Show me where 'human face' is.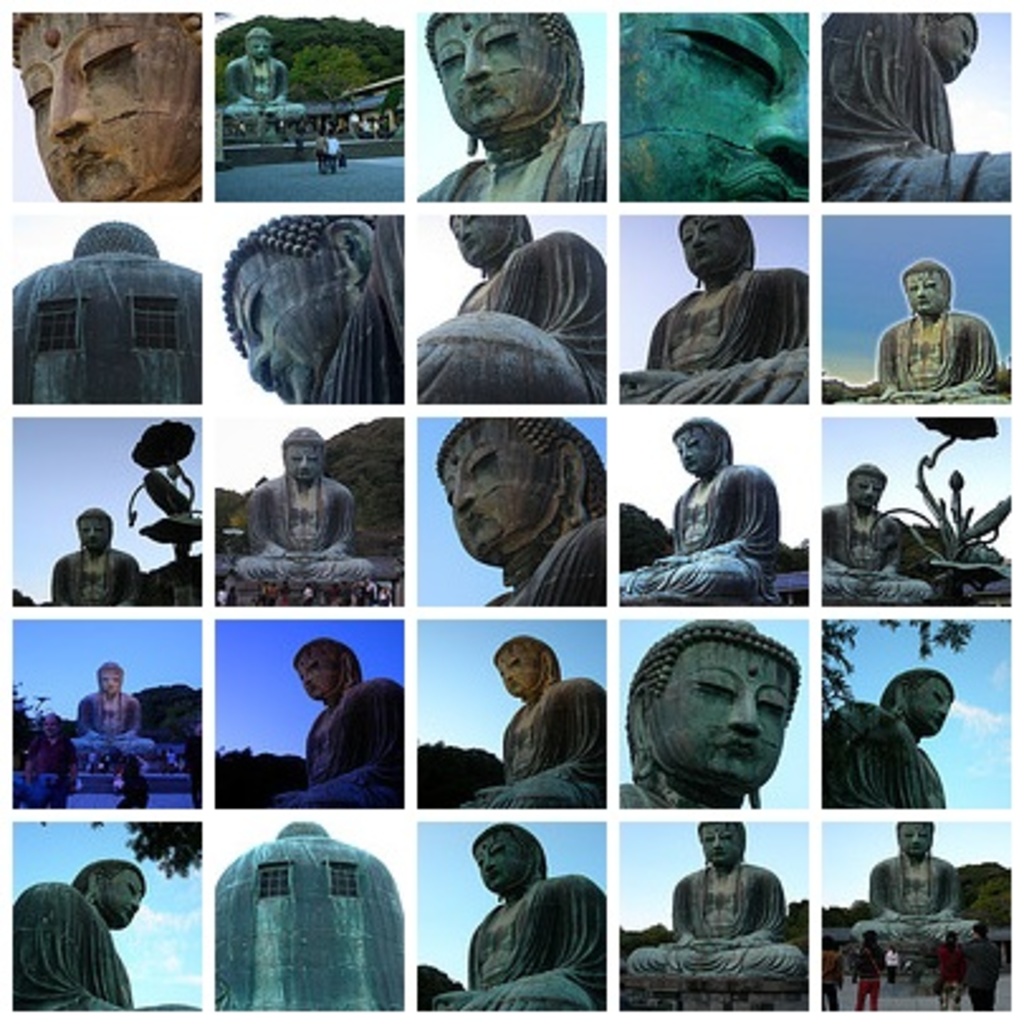
'human face' is at <region>908, 683, 956, 736</region>.
